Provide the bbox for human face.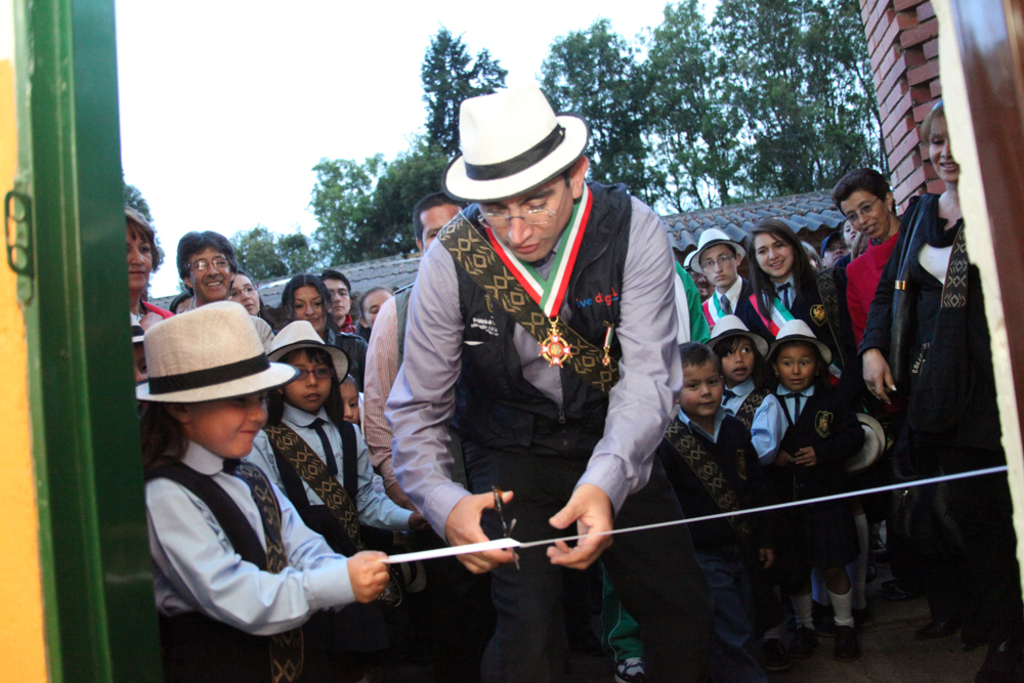
left=677, top=351, right=724, bottom=416.
